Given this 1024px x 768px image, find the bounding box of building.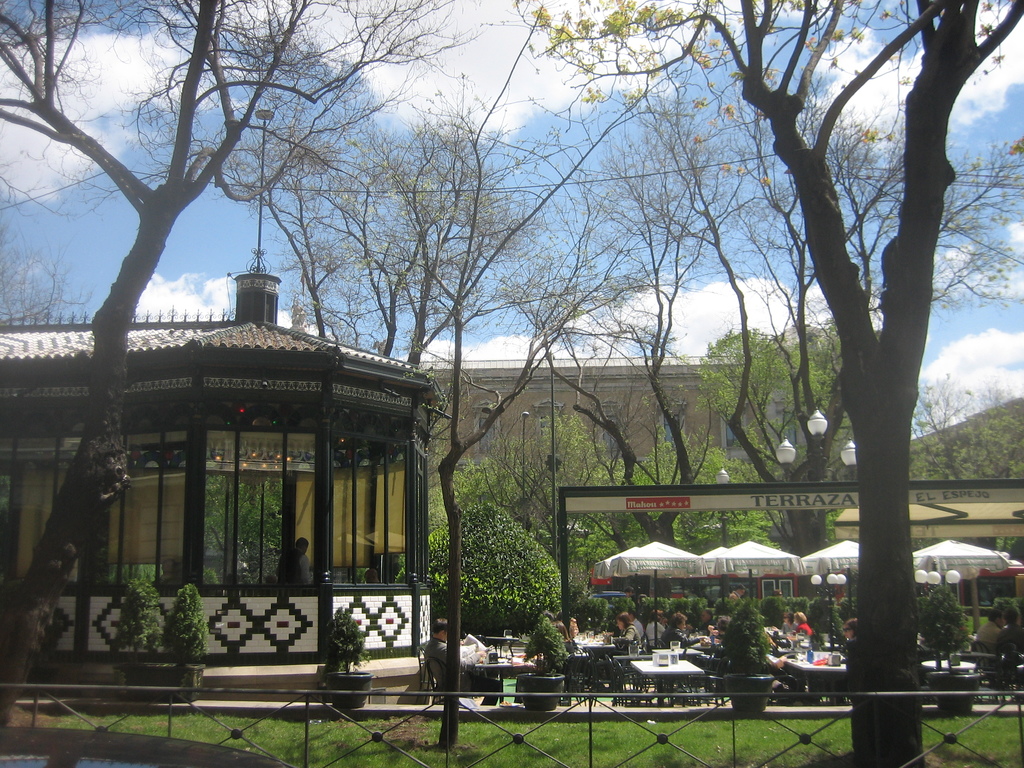
<region>428, 332, 852, 474</region>.
